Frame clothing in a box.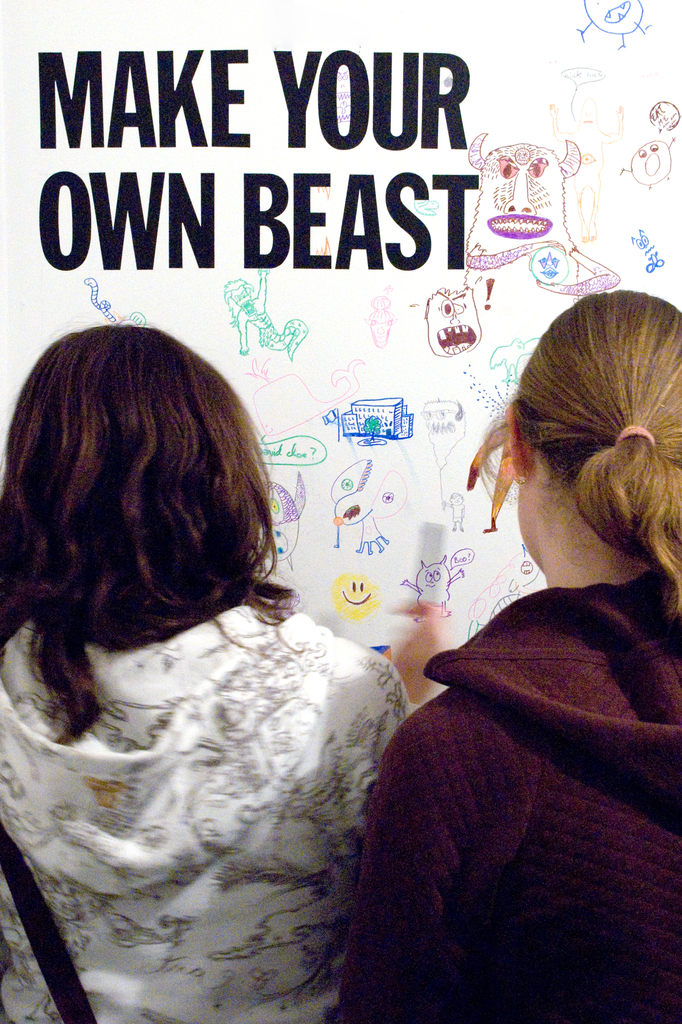
<region>0, 600, 405, 1023</region>.
